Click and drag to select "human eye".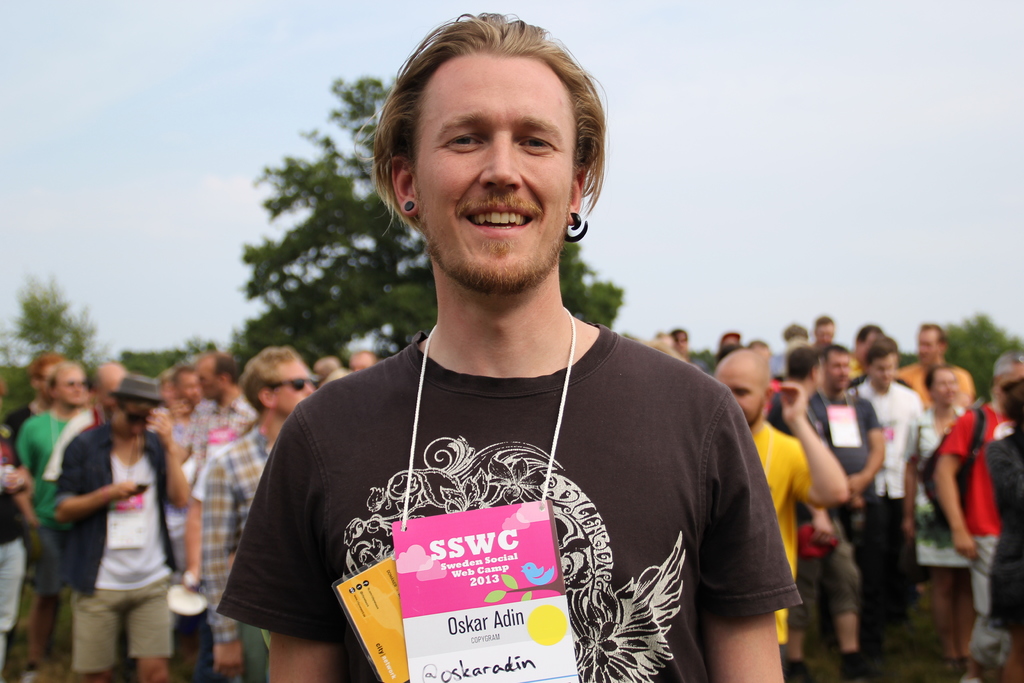
Selection: pyautogui.locateOnScreen(518, 132, 562, 153).
